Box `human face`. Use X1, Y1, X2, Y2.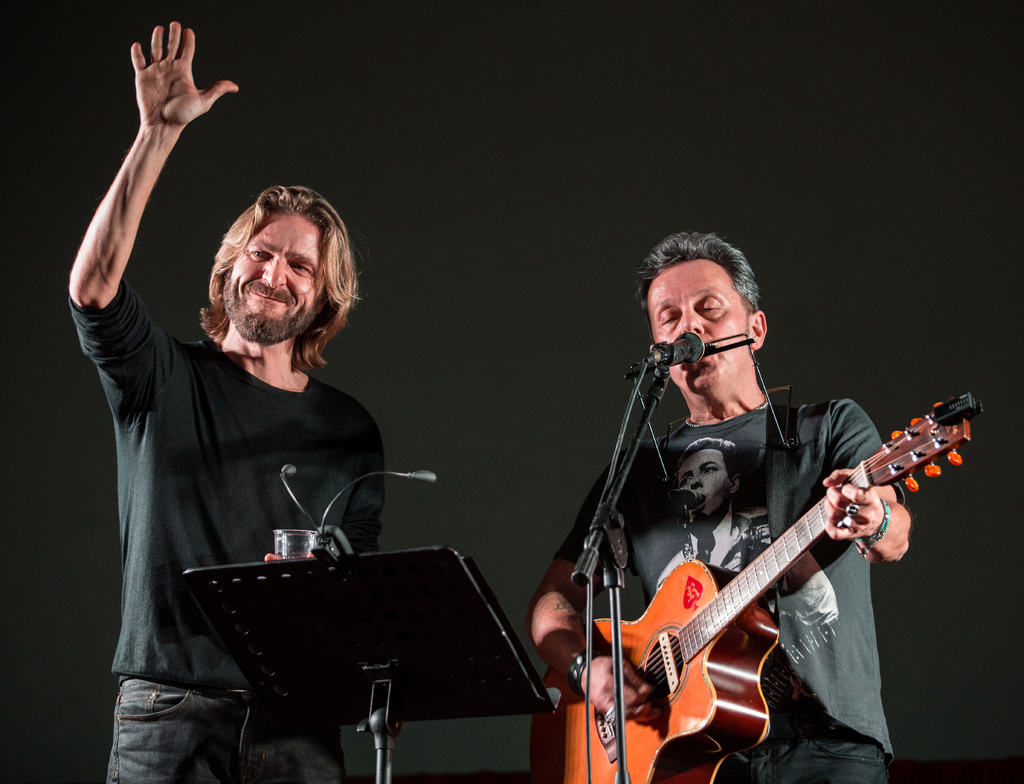
648, 263, 749, 391.
